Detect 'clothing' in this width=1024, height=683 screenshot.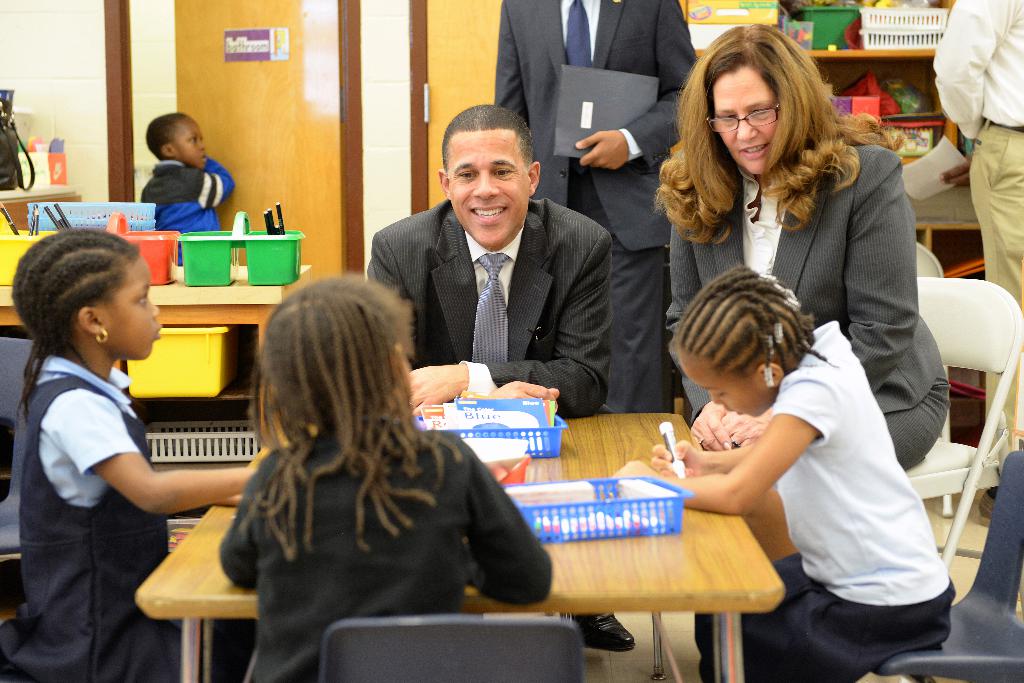
Detection: box=[367, 199, 616, 420].
